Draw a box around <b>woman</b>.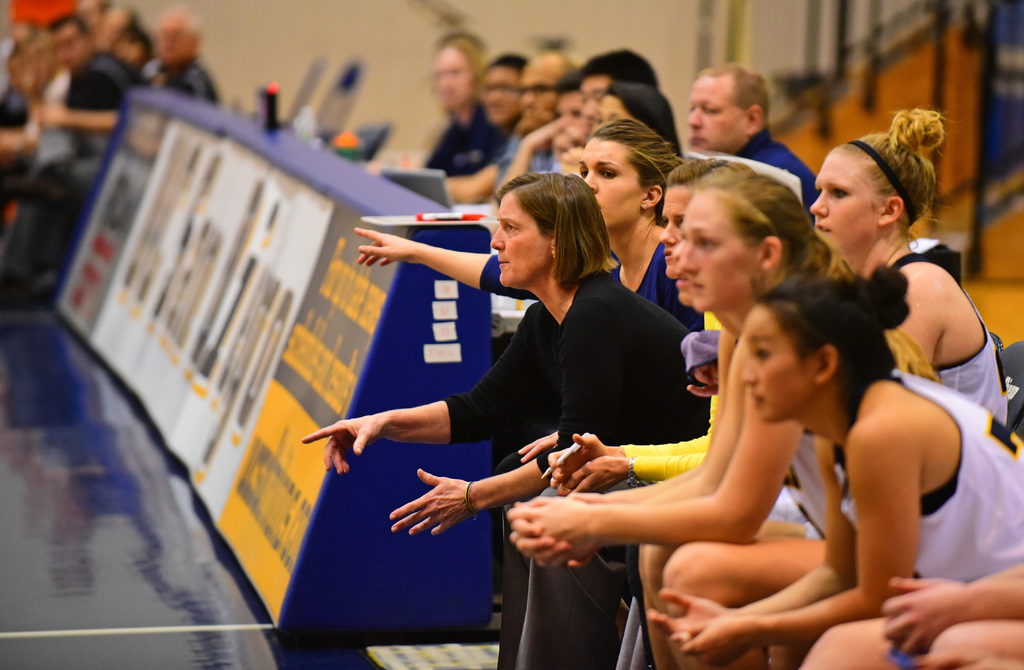
pyautogui.locateOnScreen(661, 149, 750, 279).
